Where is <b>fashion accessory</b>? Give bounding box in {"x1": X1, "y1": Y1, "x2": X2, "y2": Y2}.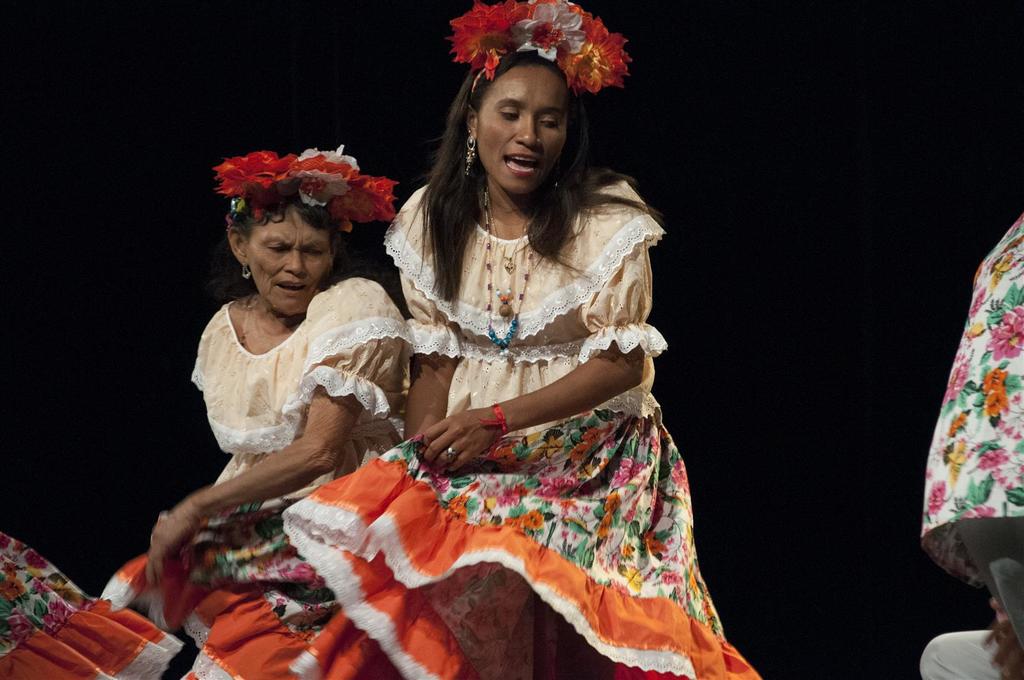
{"x1": 488, "y1": 204, "x2": 540, "y2": 270}.
